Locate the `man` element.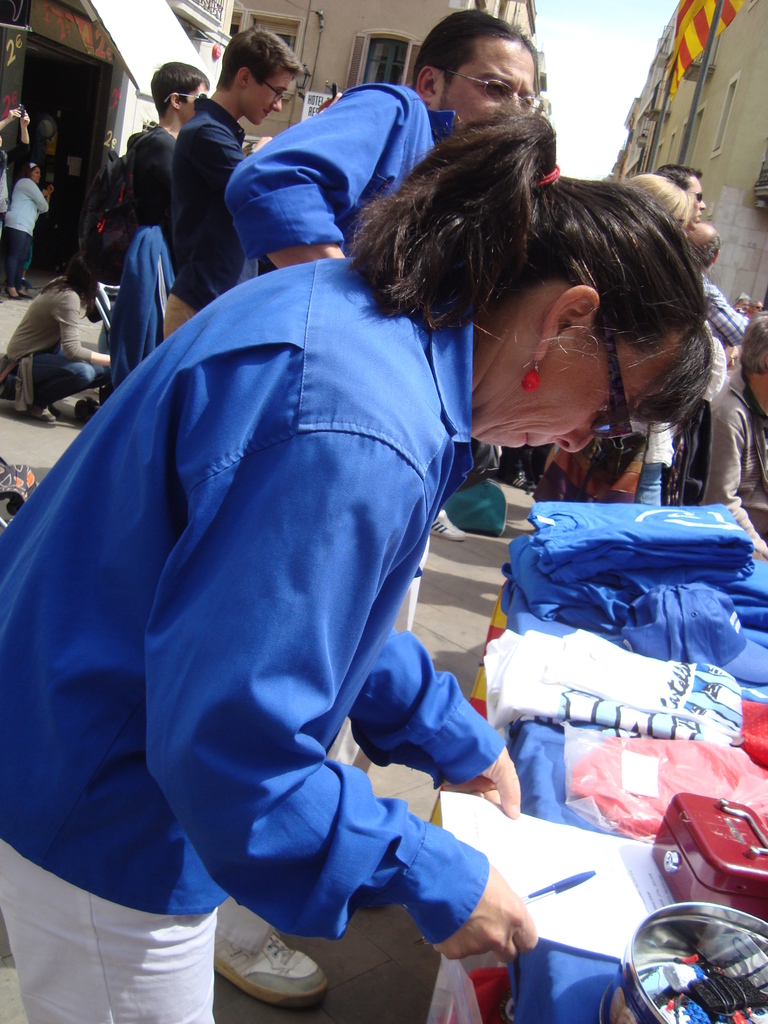
Element bbox: 656,166,745,348.
